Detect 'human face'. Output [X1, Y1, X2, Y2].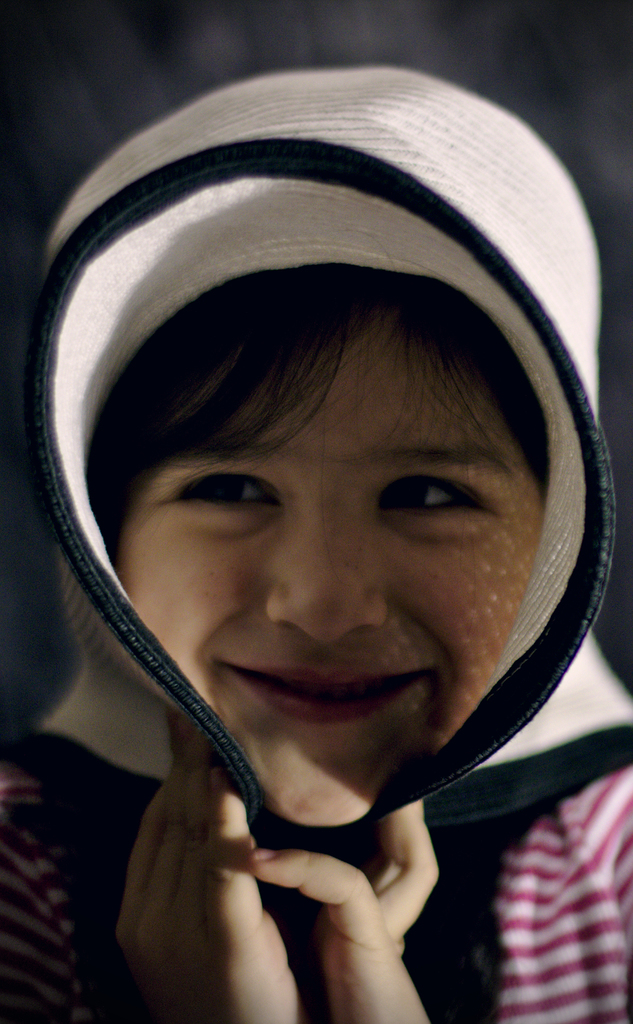
[115, 307, 547, 829].
